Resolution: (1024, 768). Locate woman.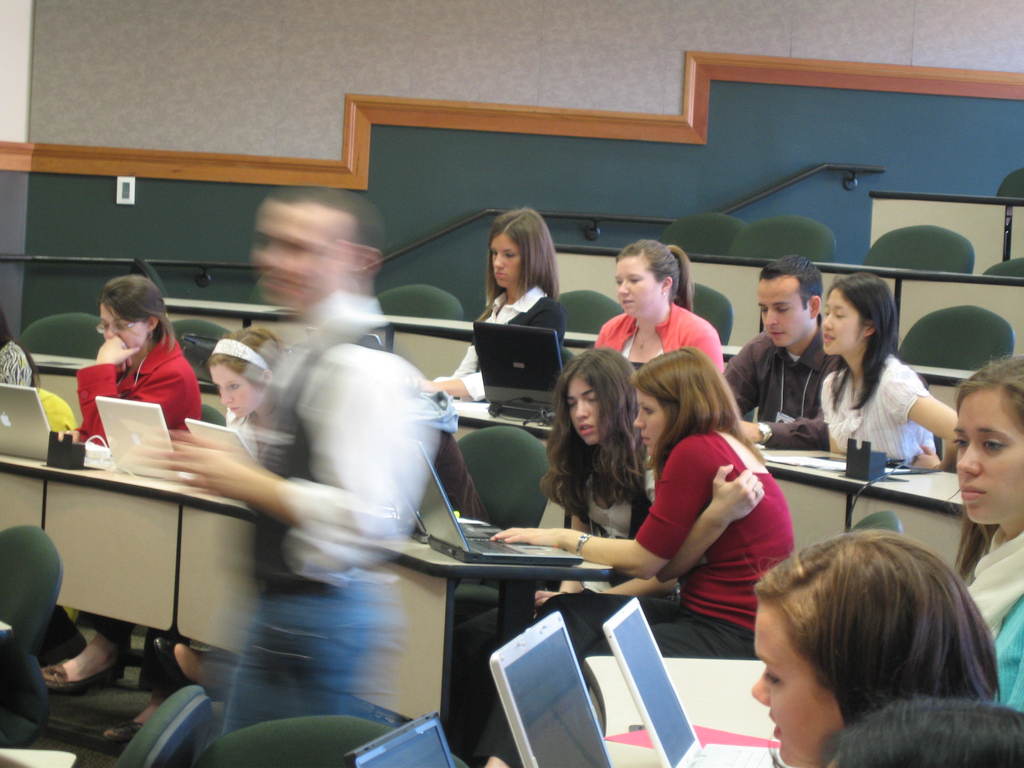
rect(952, 352, 1023, 716).
